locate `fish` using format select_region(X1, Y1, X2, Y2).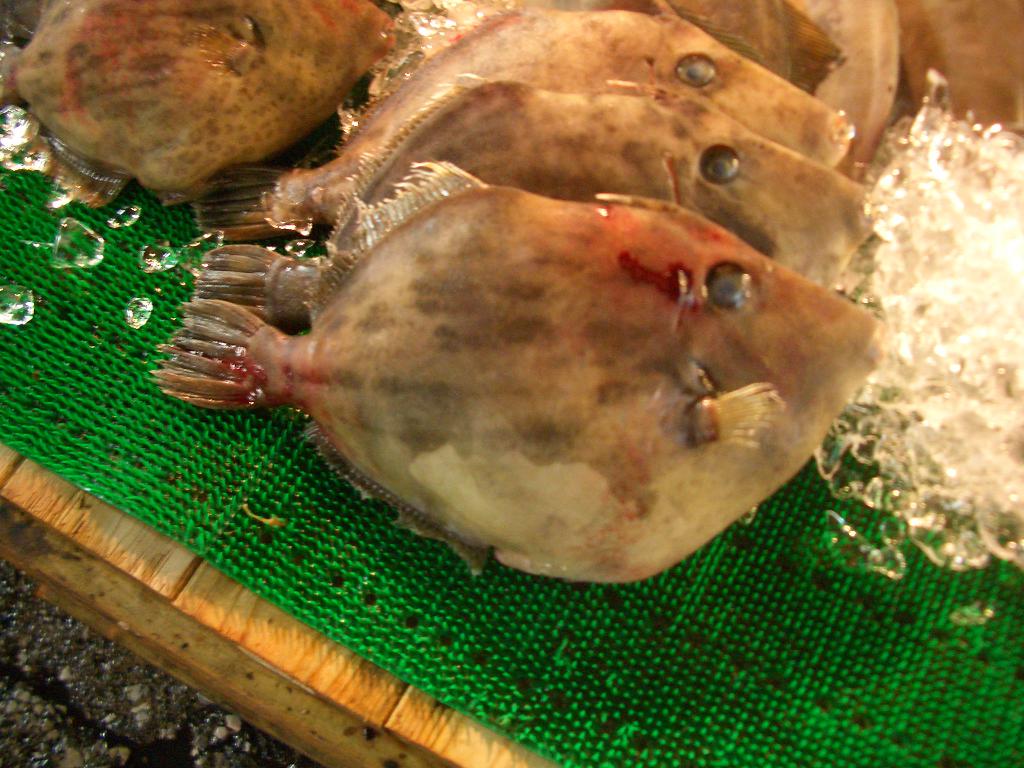
select_region(0, 0, 394, 211).
